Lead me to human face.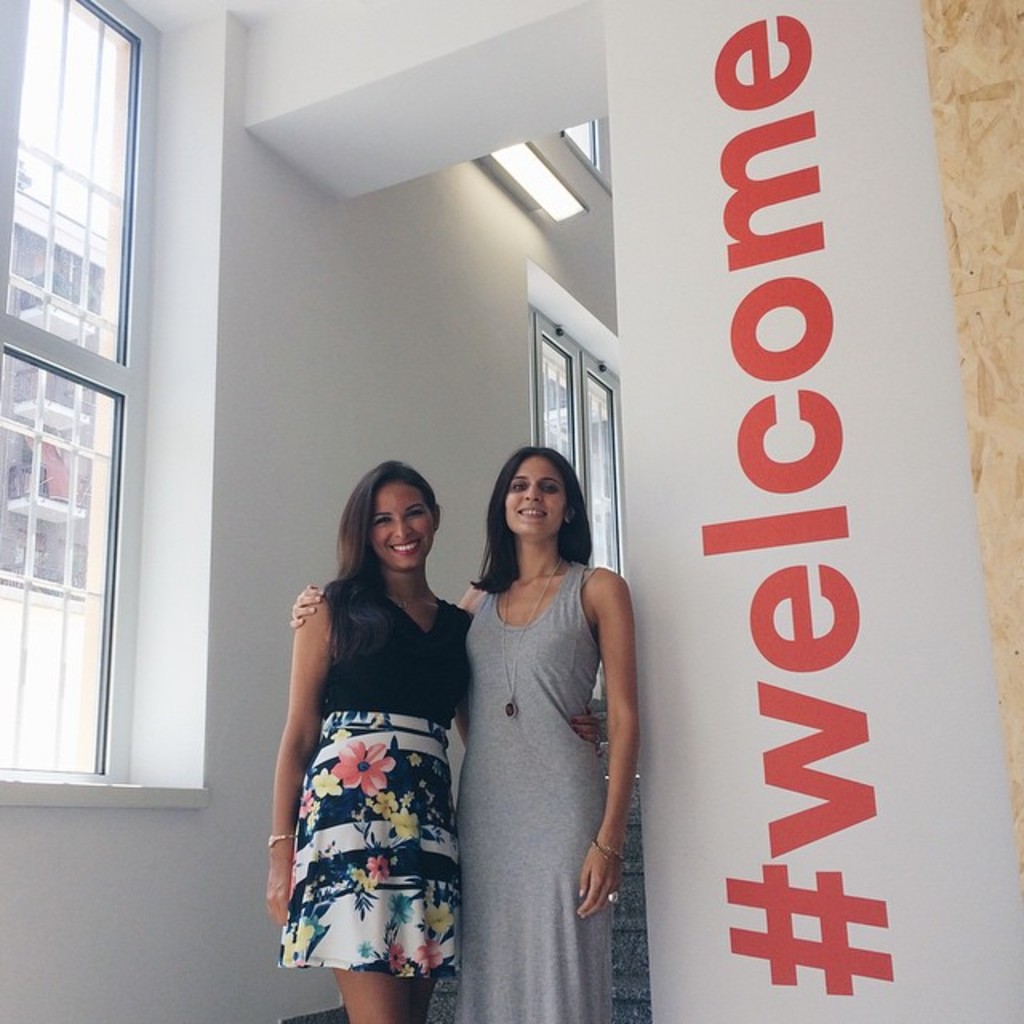
Lead to bbox=(371, 483, 438, 573).
